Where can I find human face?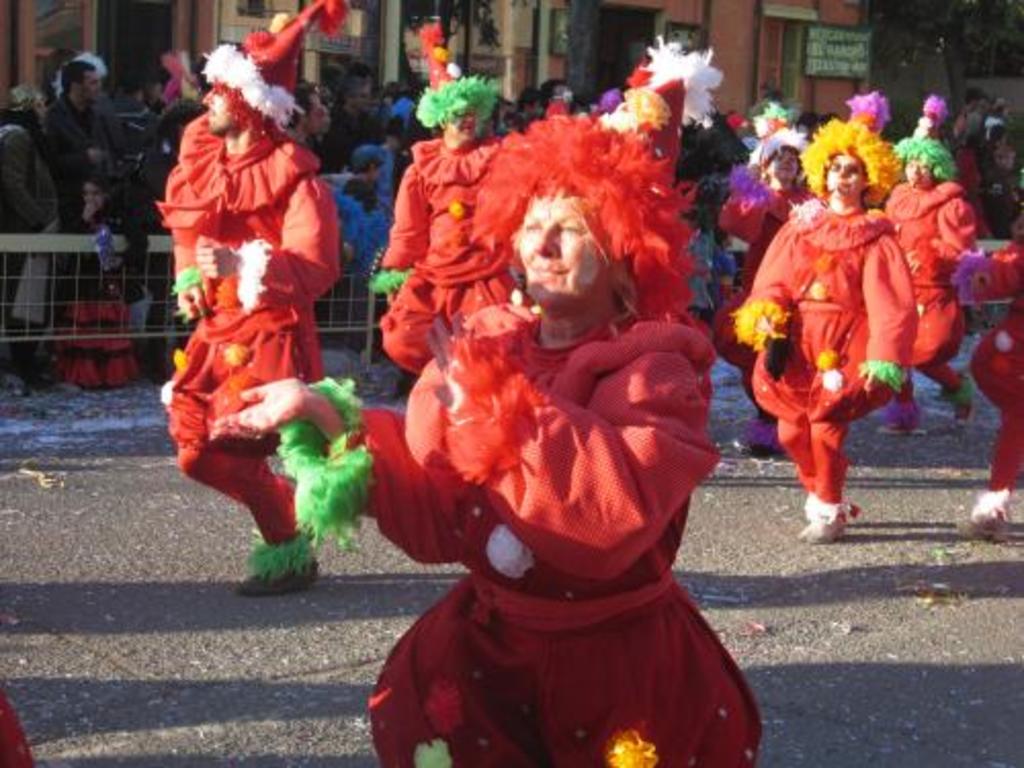
You can find it at locate(514, 197, 616, 309).
